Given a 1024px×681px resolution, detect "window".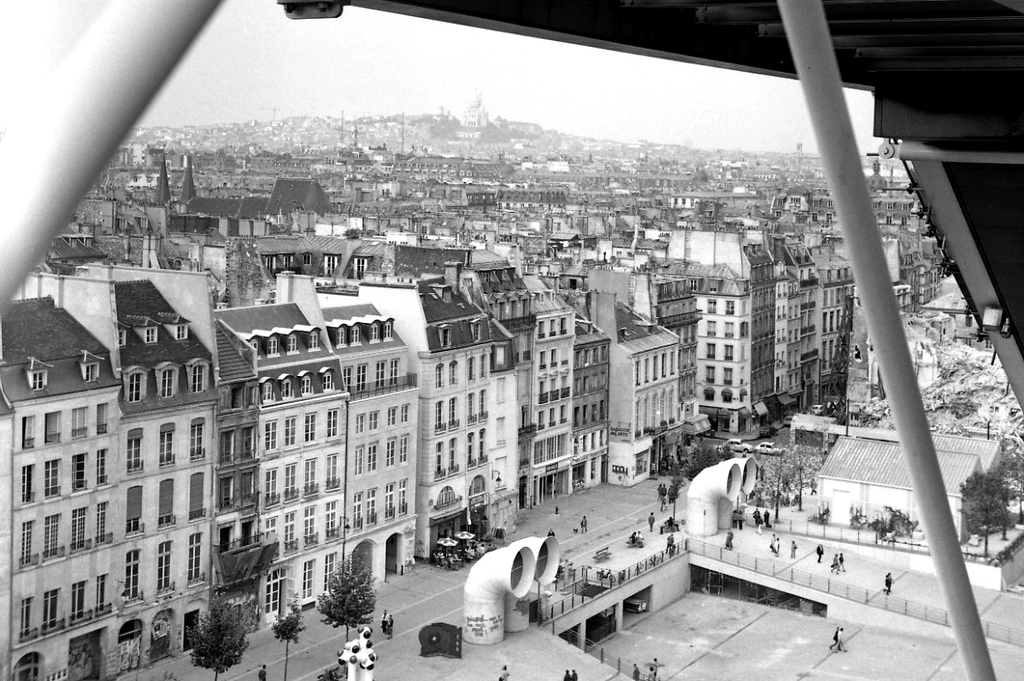
x1=357, y1=414, x2=368, y2=434.
